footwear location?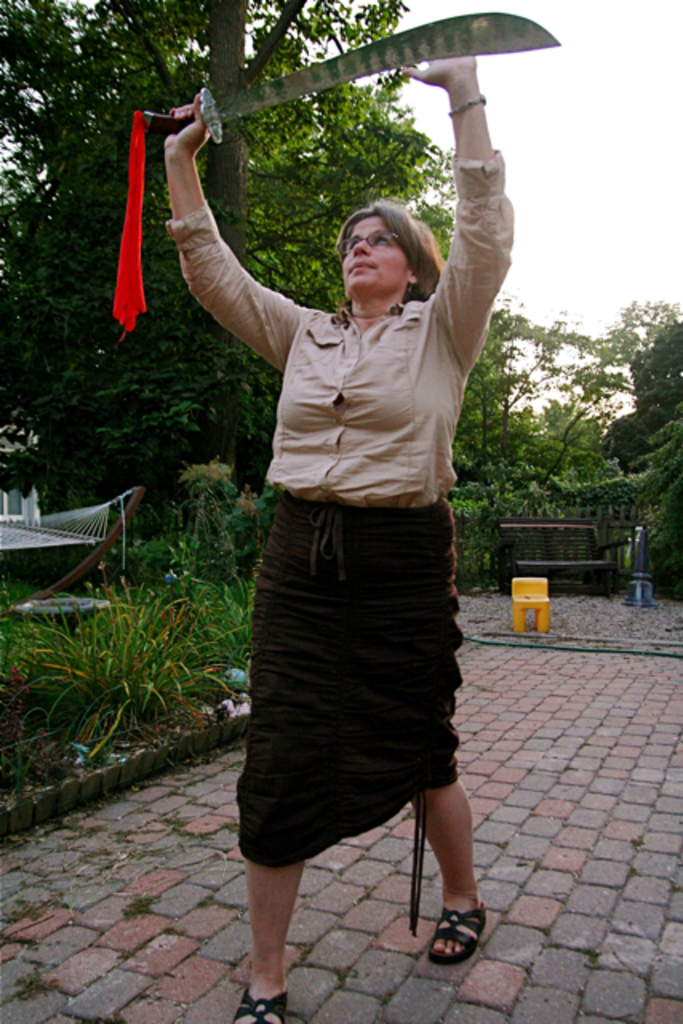
[left=422, top=894, right=488, bottom=968]
